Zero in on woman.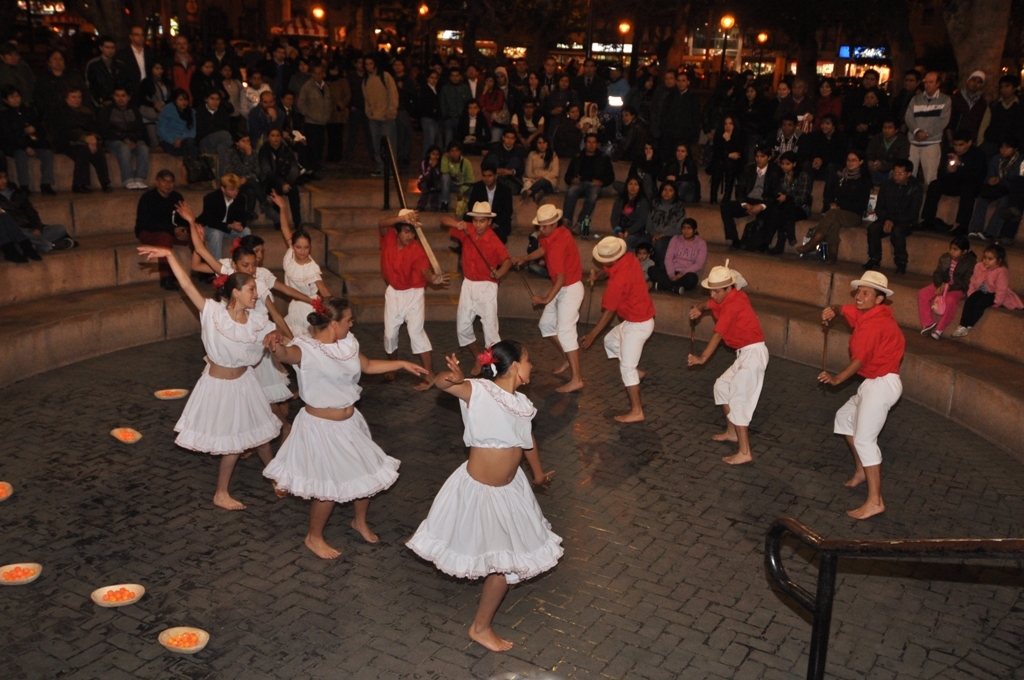
Zeroed in: (left=654, top=217, right=707, bottom=297).
